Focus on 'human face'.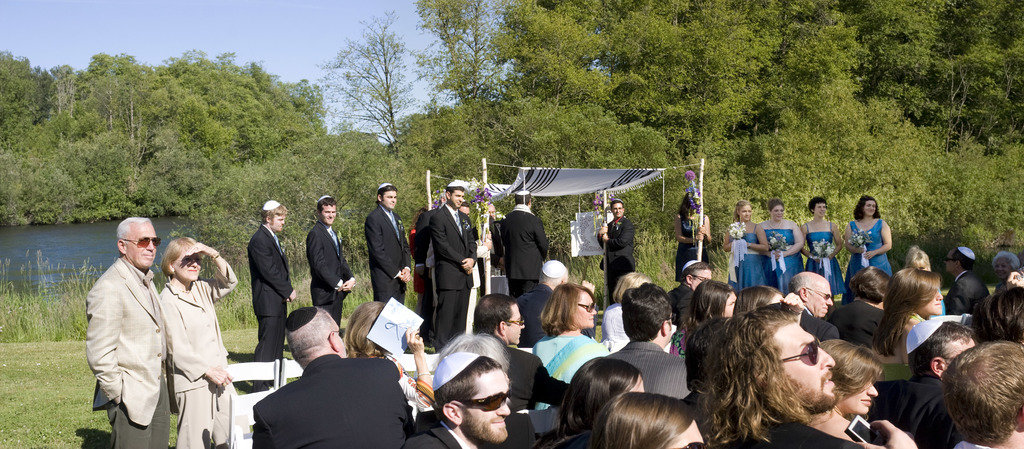
Focused at [173, 252, 199, 283].
